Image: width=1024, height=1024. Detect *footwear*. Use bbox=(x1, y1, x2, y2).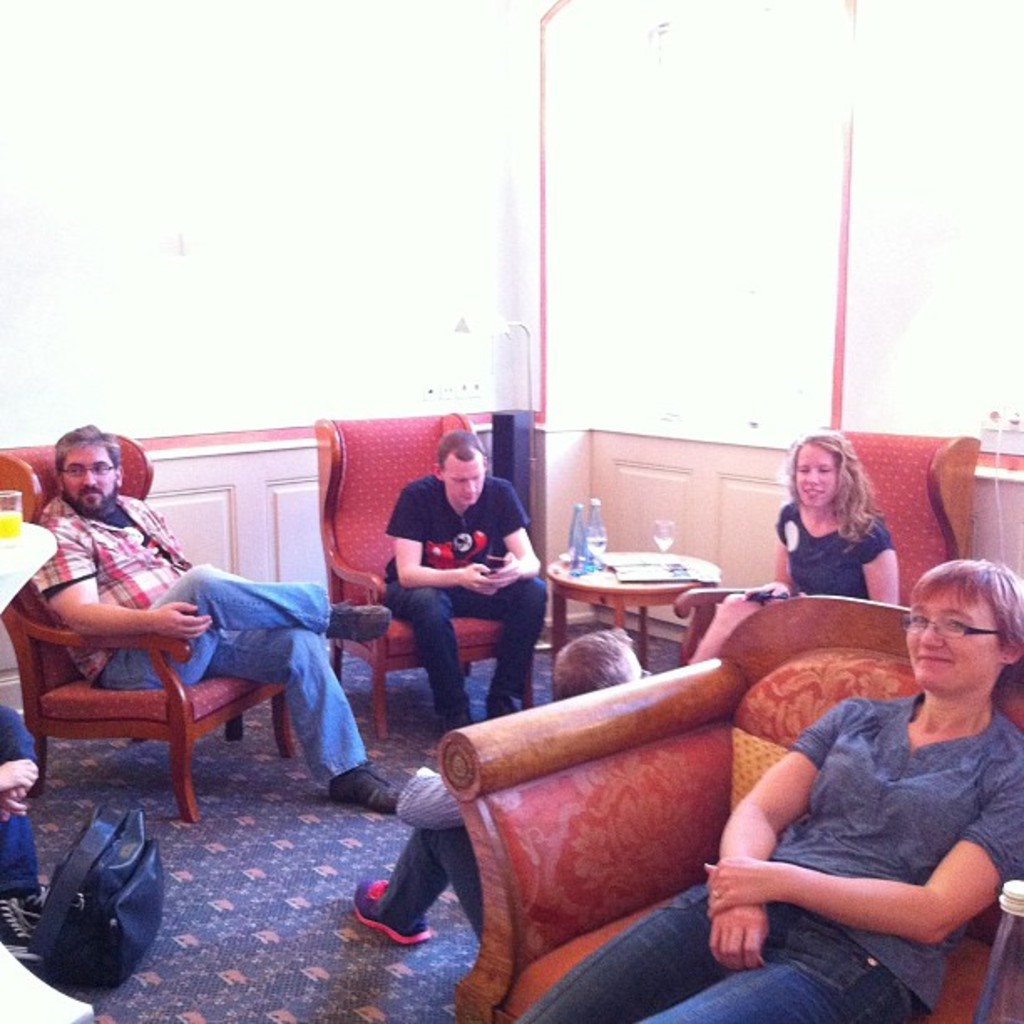
bbox=(433, 711, 475, 733).
